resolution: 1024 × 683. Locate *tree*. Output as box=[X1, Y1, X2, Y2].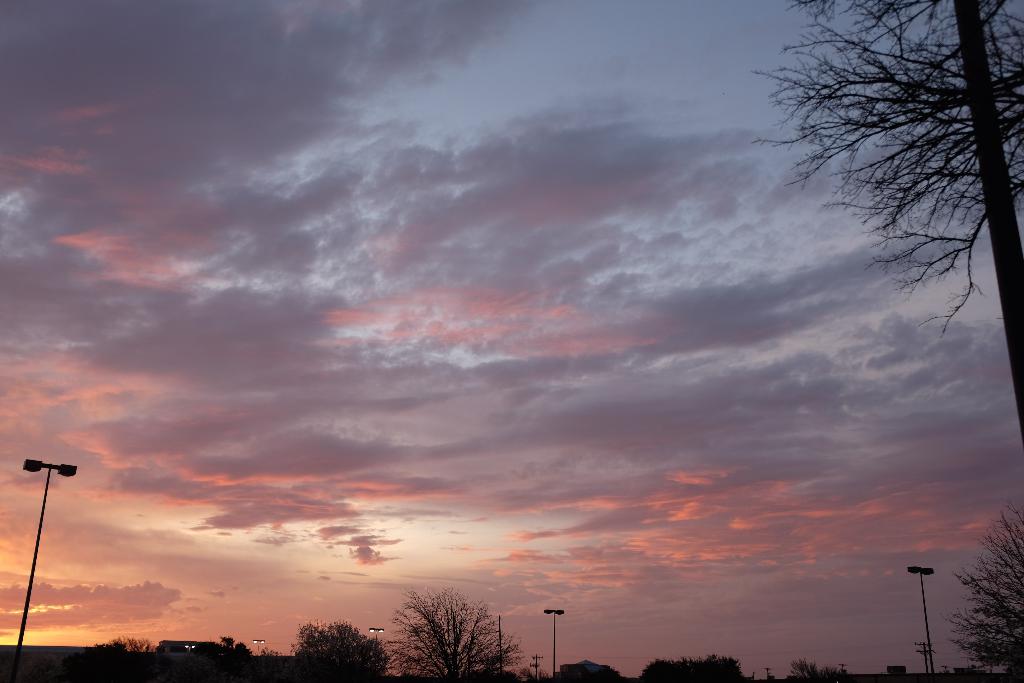
box=[939, 500, 1023, 682].
